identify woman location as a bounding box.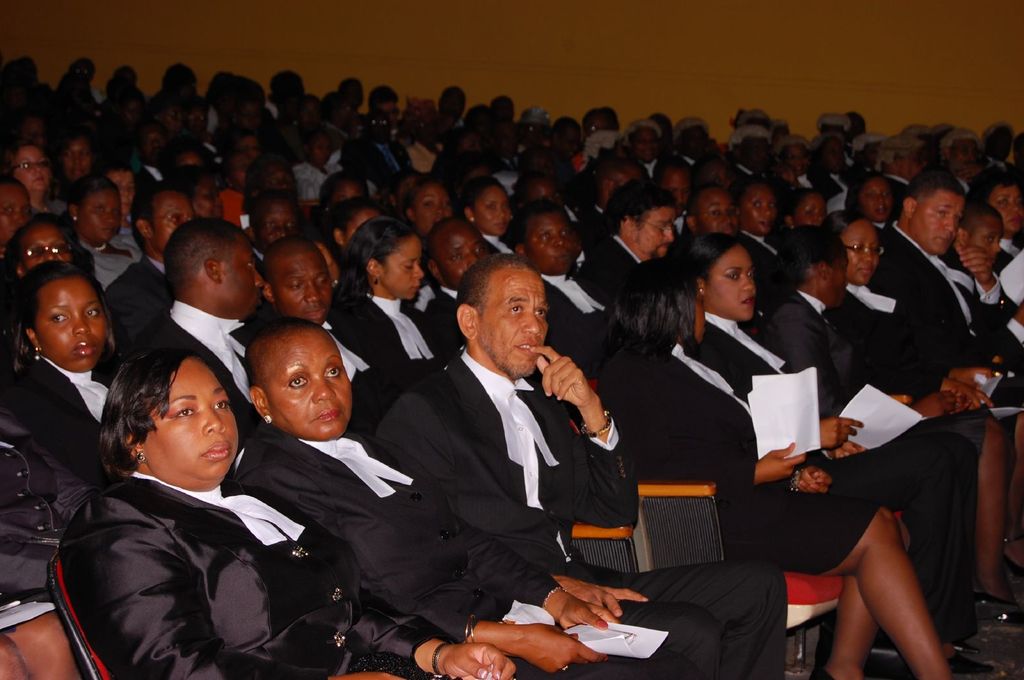
x1=598 y1=249 x2=948 y2=679.
